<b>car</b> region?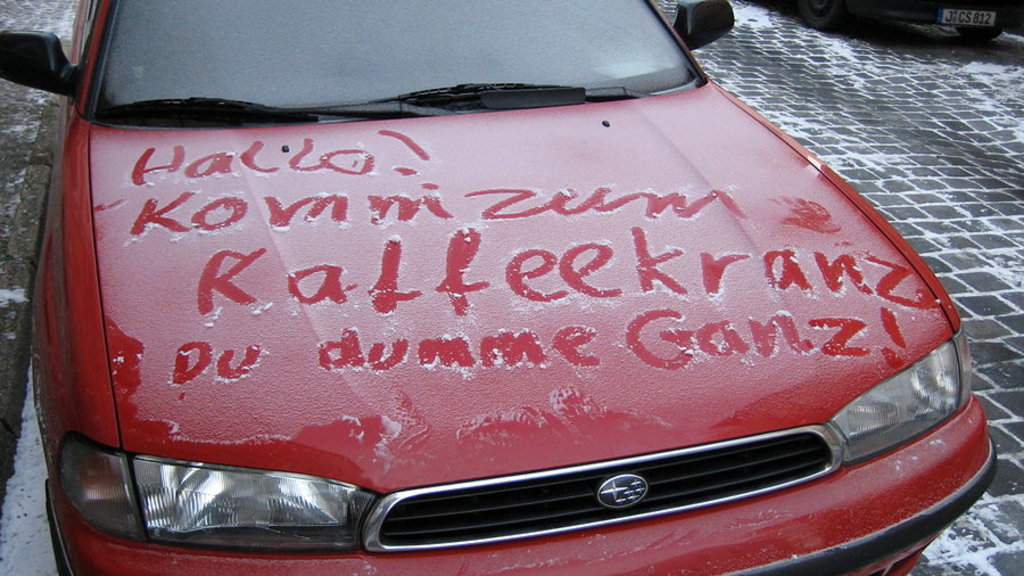
box=[765, 0, 1023, 31]
